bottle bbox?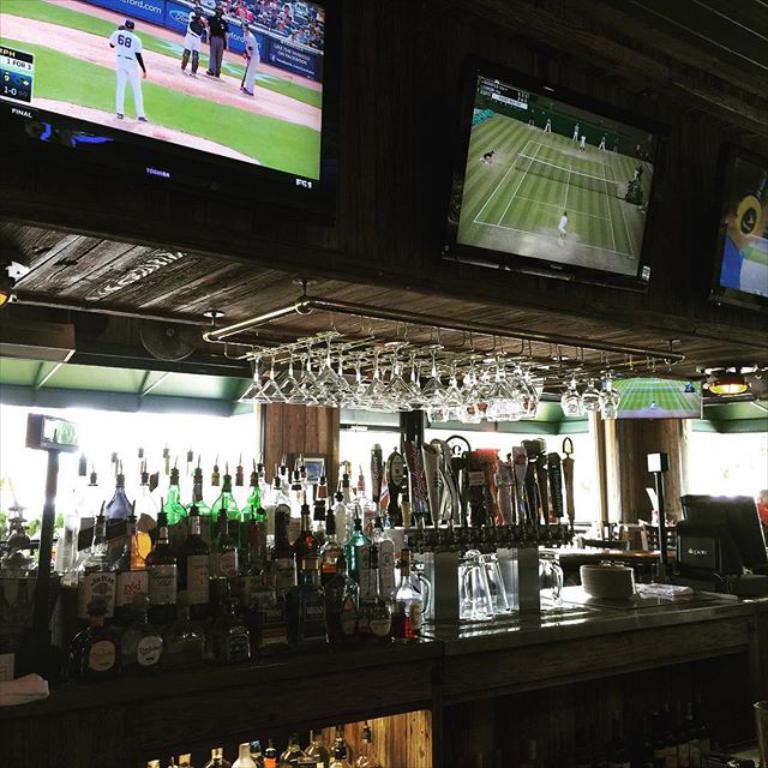
select_region(61, 449, 85, 577)
